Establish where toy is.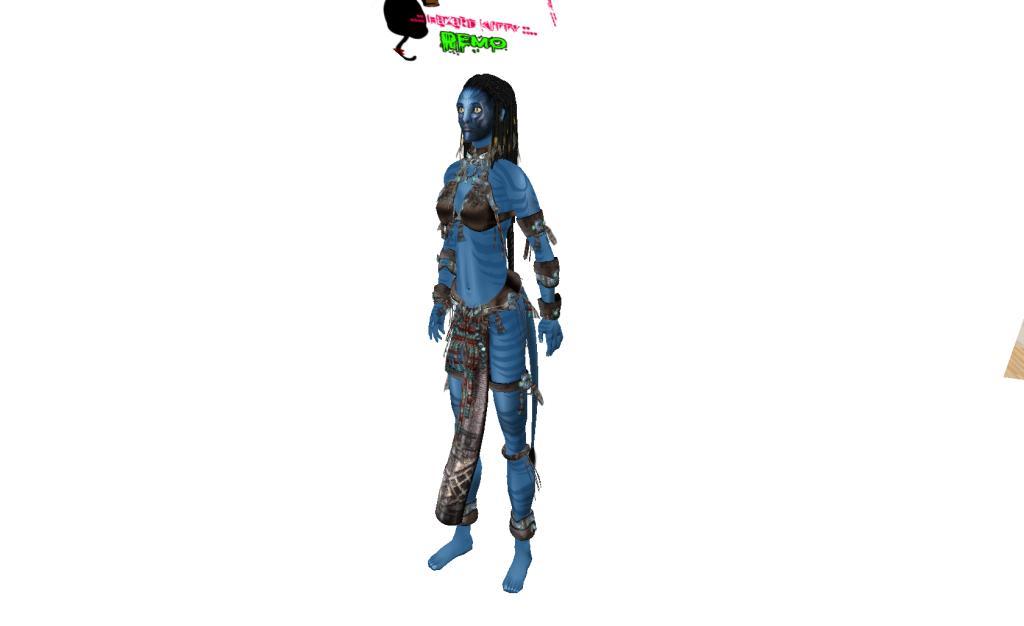
Established at BBox(424, 76, 625, 586).
